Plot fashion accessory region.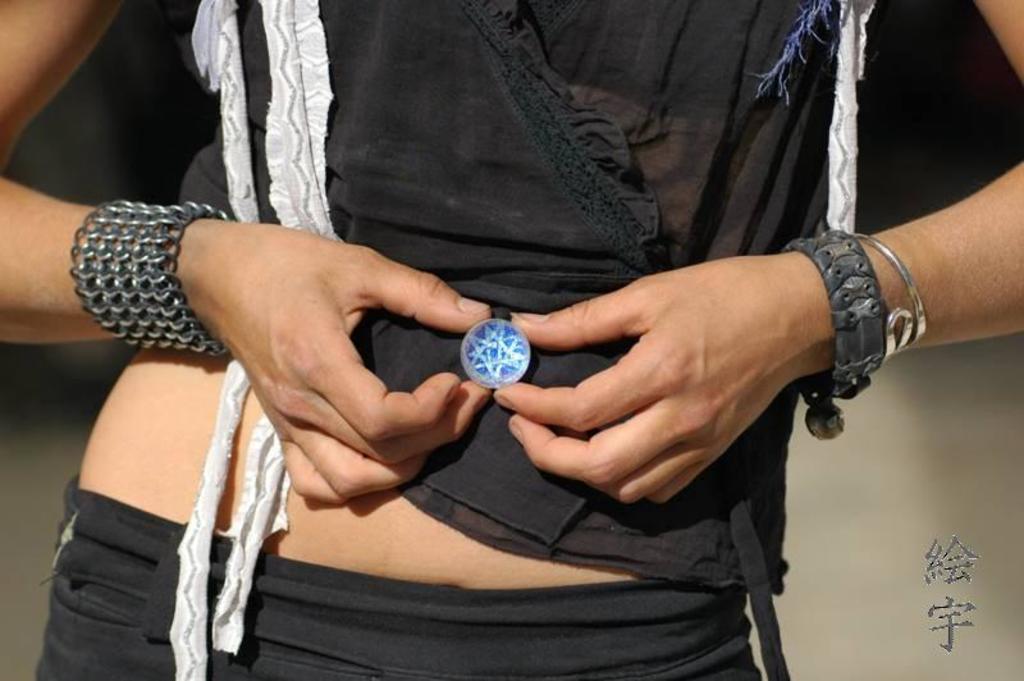
Plotted at box(69, 198, 232, 360).
